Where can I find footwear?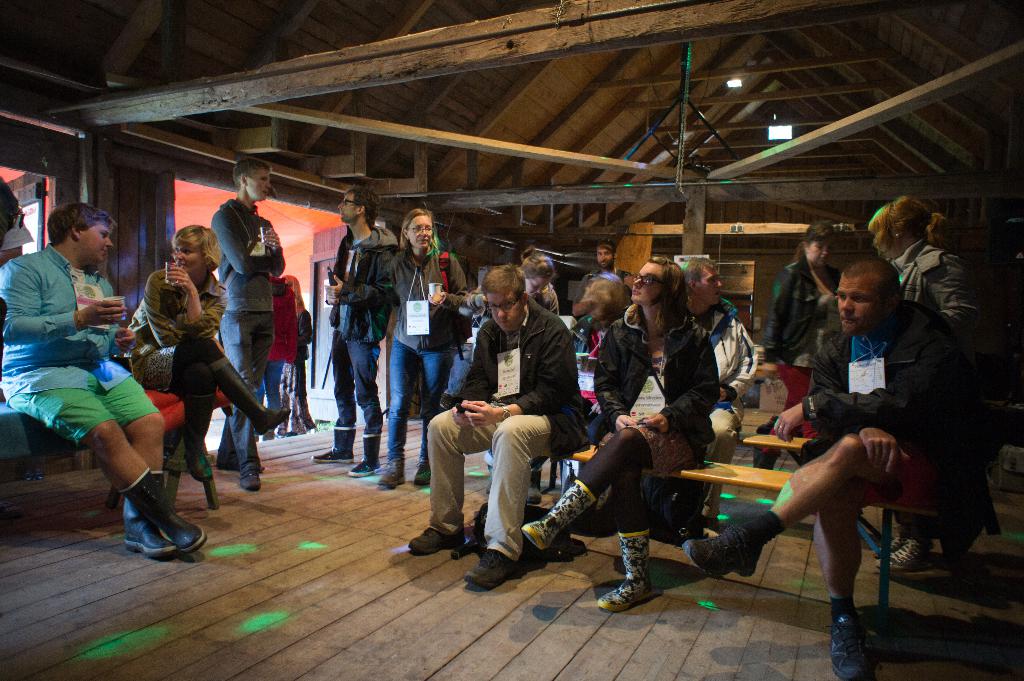
You can find it at l=406, t=459, r=433, b=488.
